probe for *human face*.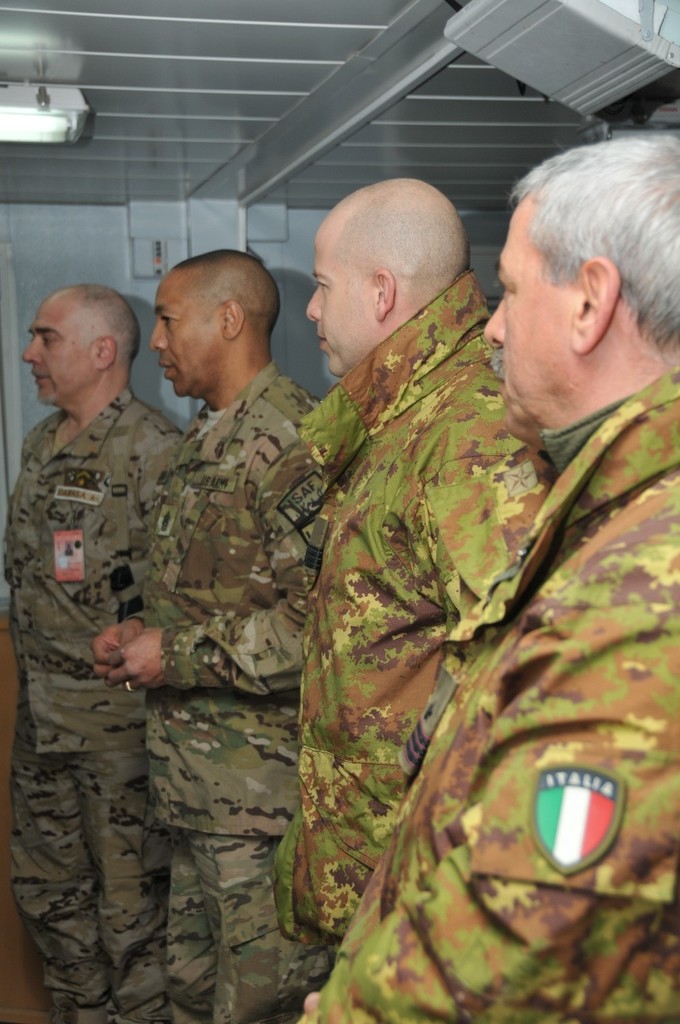
Probe result: BBox(482, 202, 574, 442).
